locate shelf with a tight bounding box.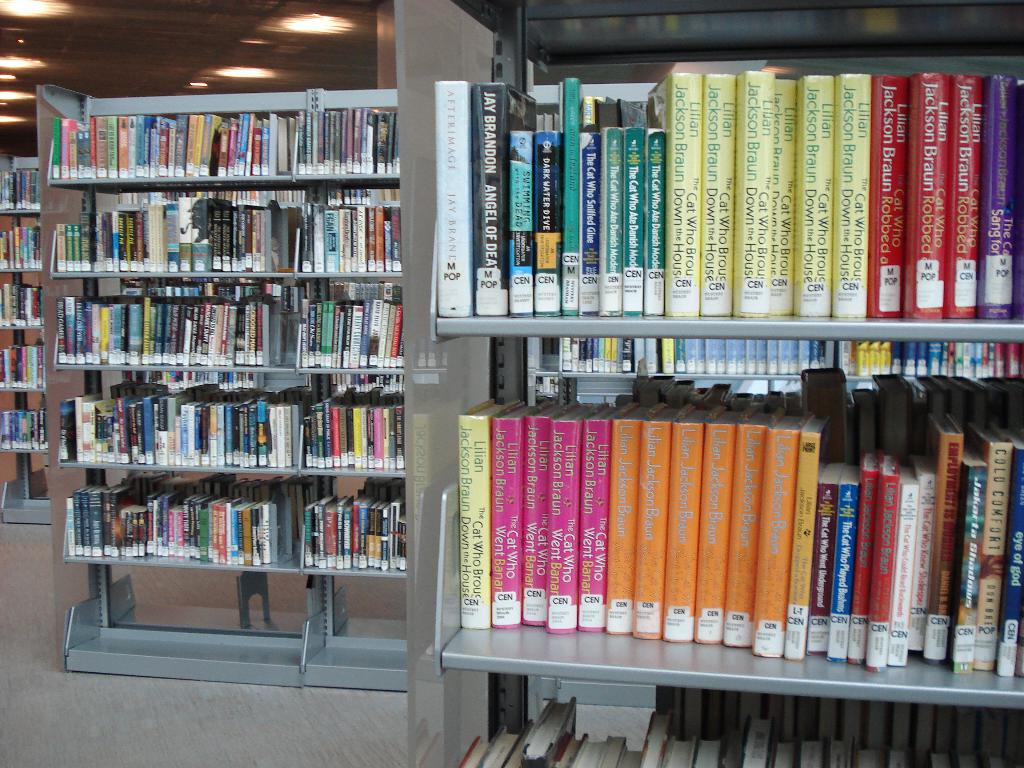
box(0, 451, 33, 524).
